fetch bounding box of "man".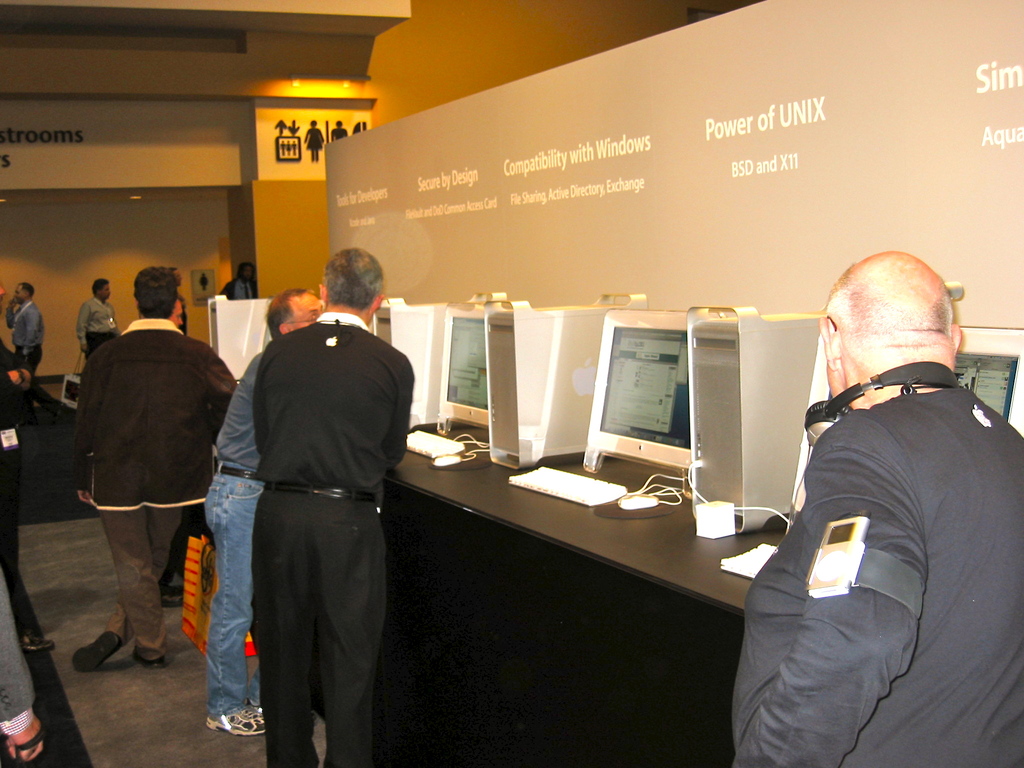
Bbox: 68 259 230 673.
